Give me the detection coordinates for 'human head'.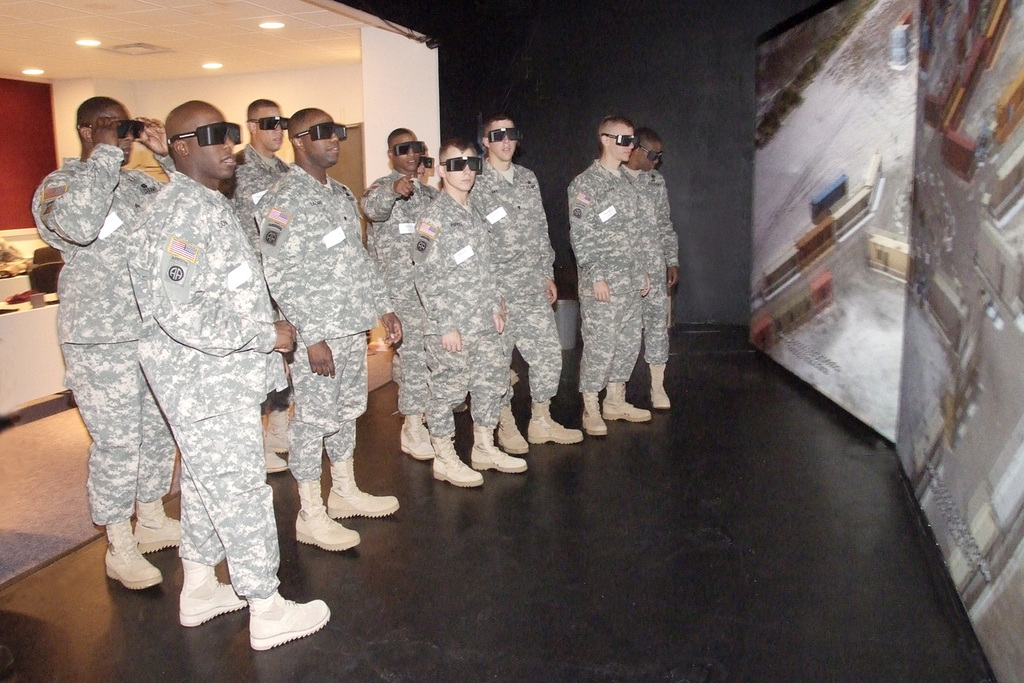
select_region(286, 107, 343, 167).
